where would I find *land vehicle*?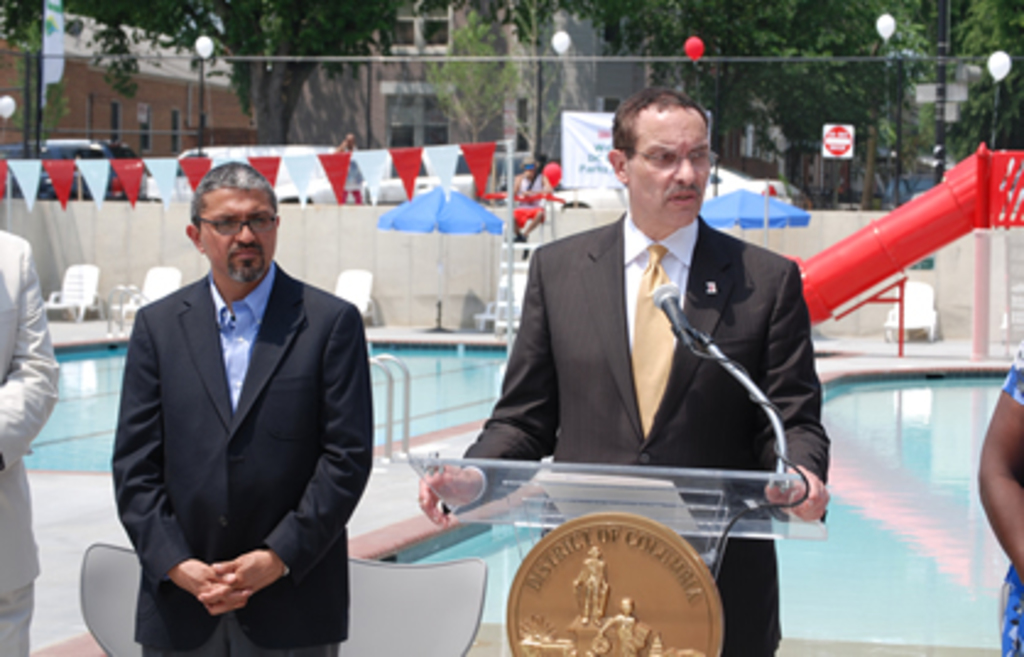
At bbox=(145, 135, 367, 206).
